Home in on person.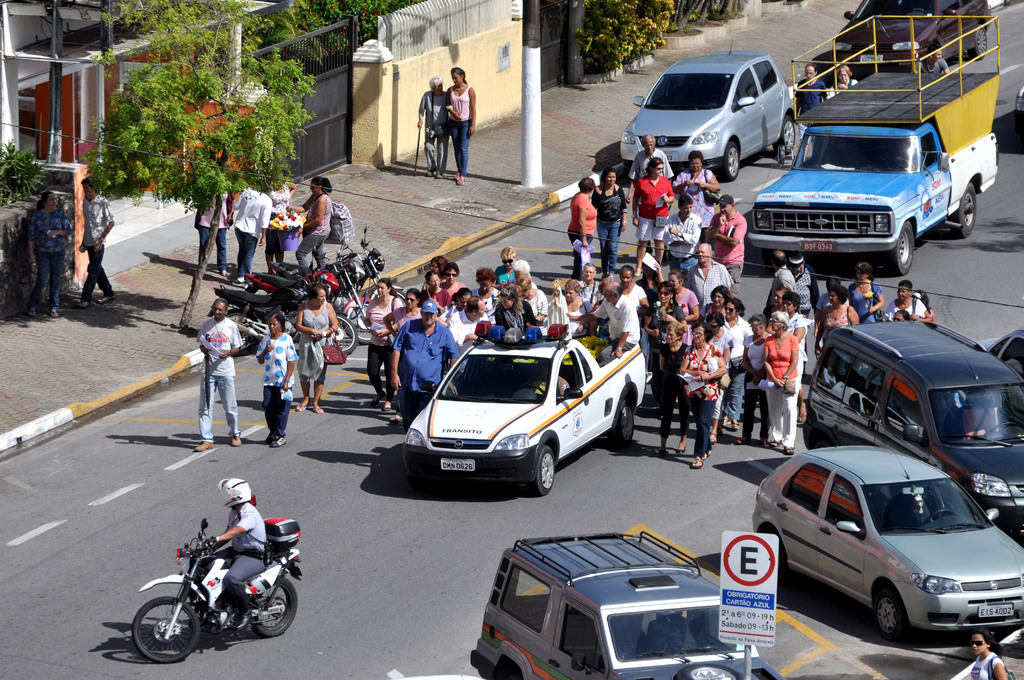
Homed in at detection(629, 138, 670, 176).
